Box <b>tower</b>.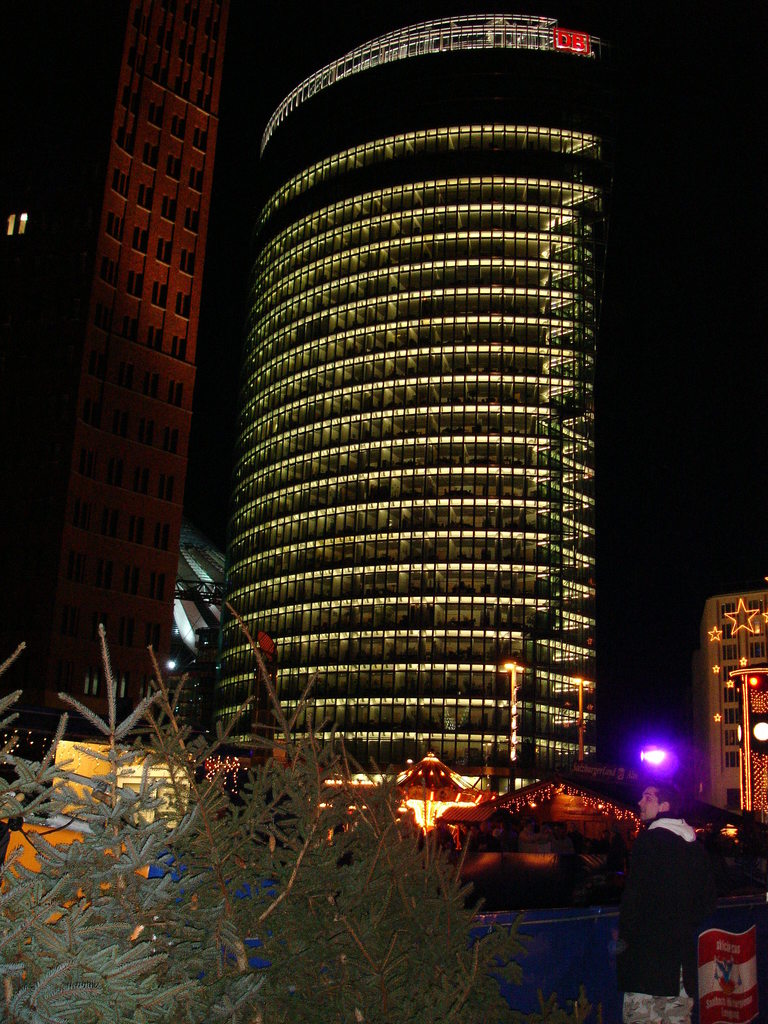
[197,0,637,842].
